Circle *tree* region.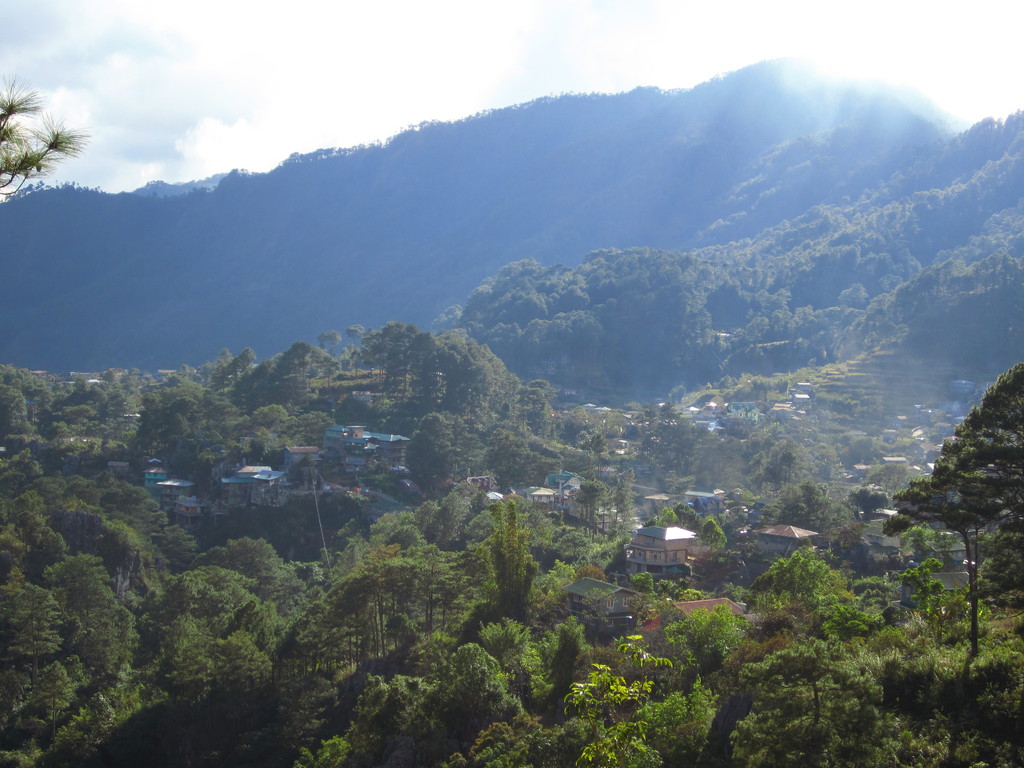
Region: select_region(596, 467, 636, 557).
